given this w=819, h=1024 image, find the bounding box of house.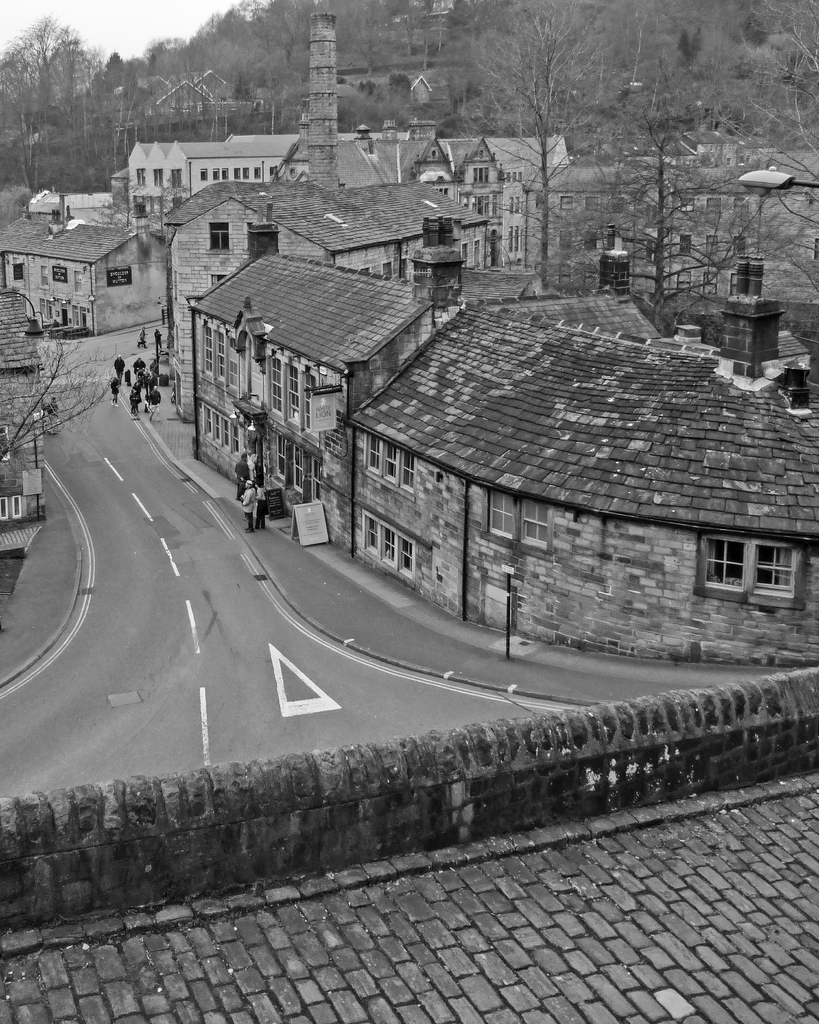
[x1=109, y1=138, x2=293, y2=216].
